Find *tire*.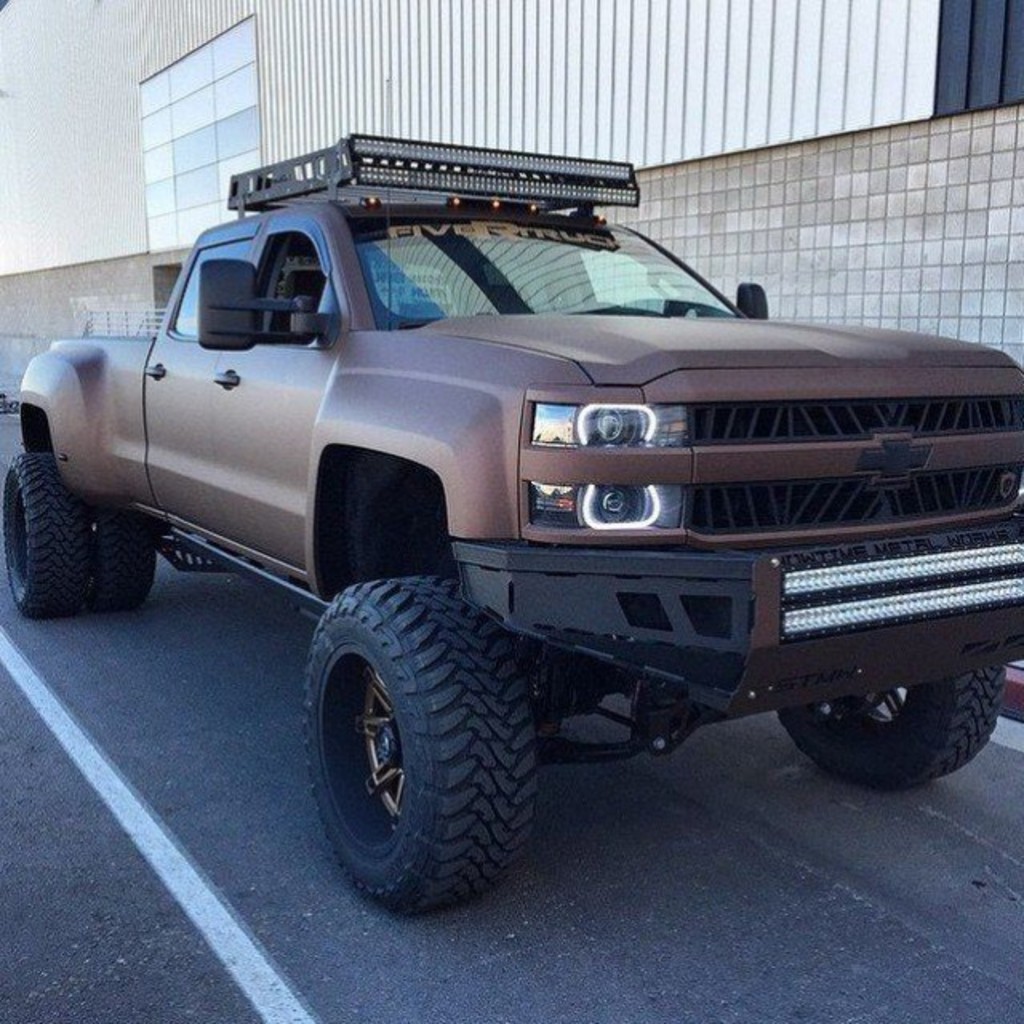
bbox(800, 627, 997, 795).
